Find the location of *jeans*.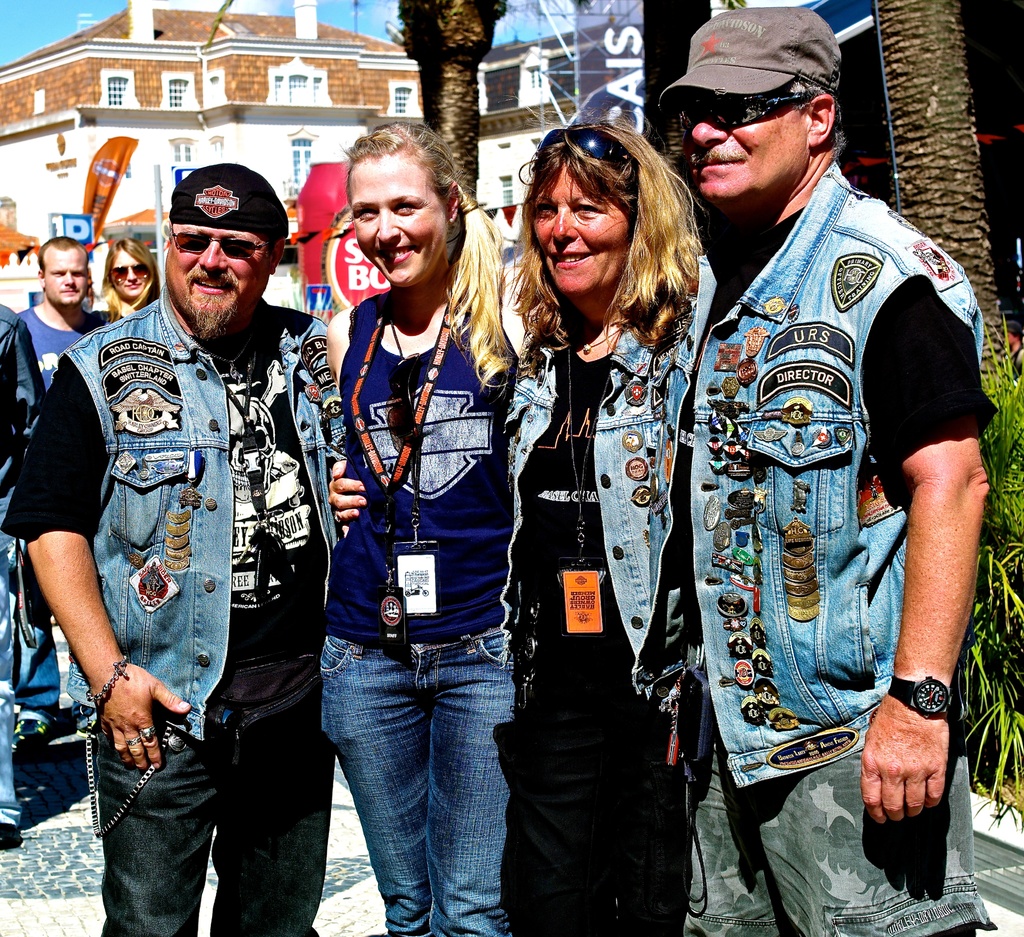
Location: select_region(500, 250, 707, 700).
